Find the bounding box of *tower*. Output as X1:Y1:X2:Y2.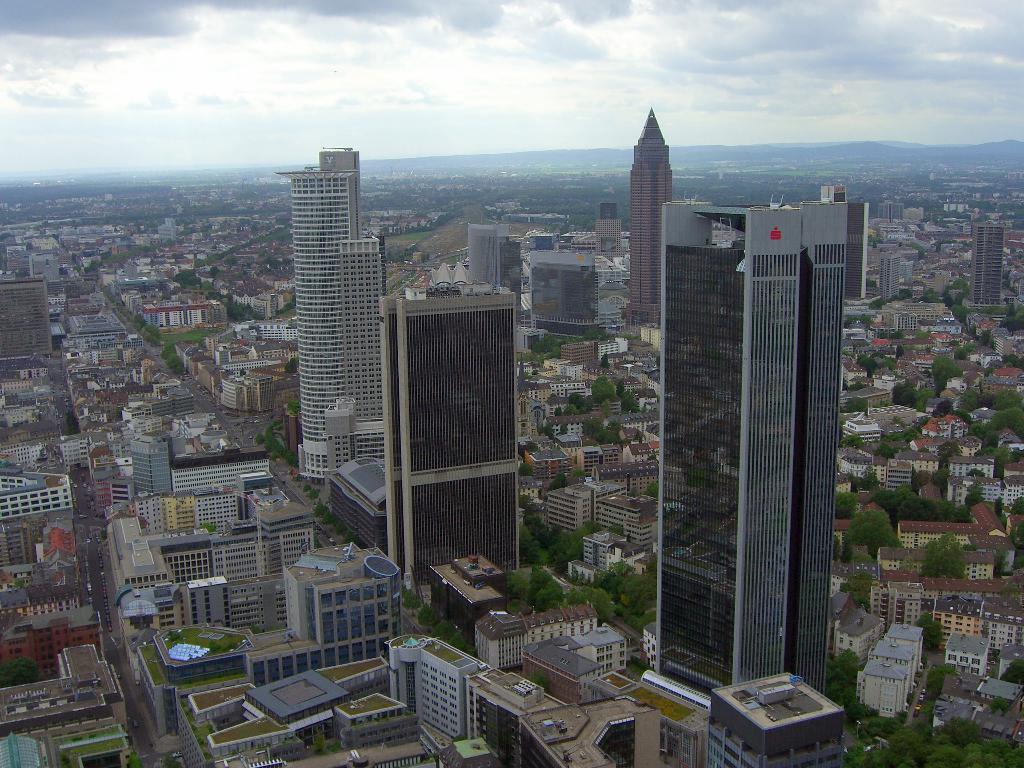
665:192:845:714.
